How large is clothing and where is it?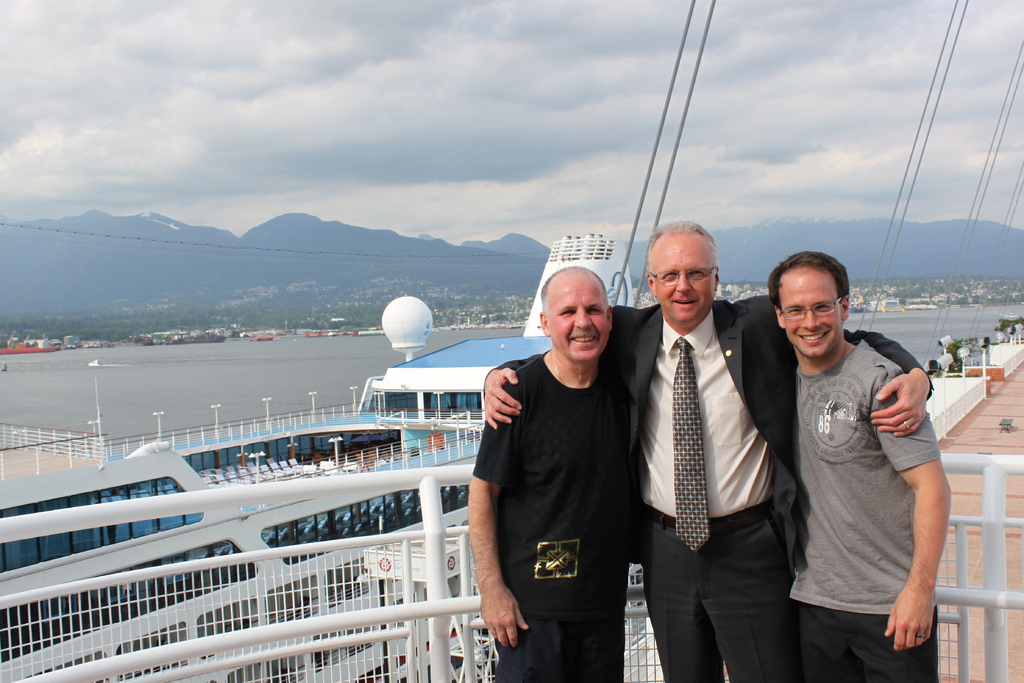
Bounding box: [477,350,636,679].
